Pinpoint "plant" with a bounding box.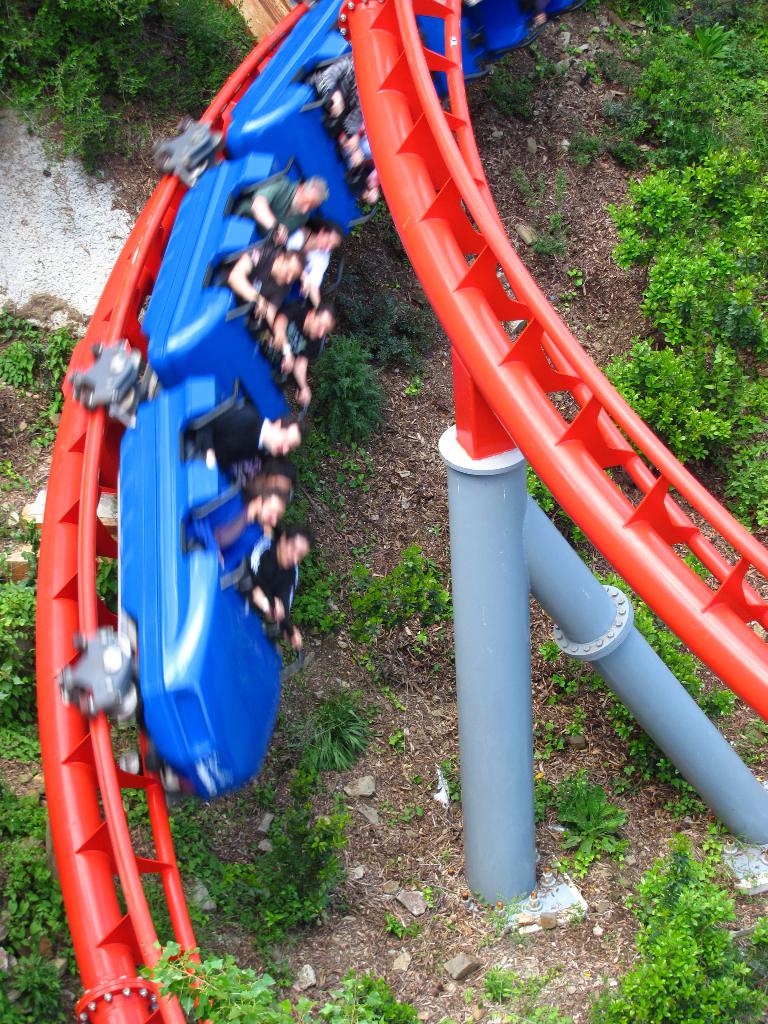
locate(147, 939, 298, 1023).
